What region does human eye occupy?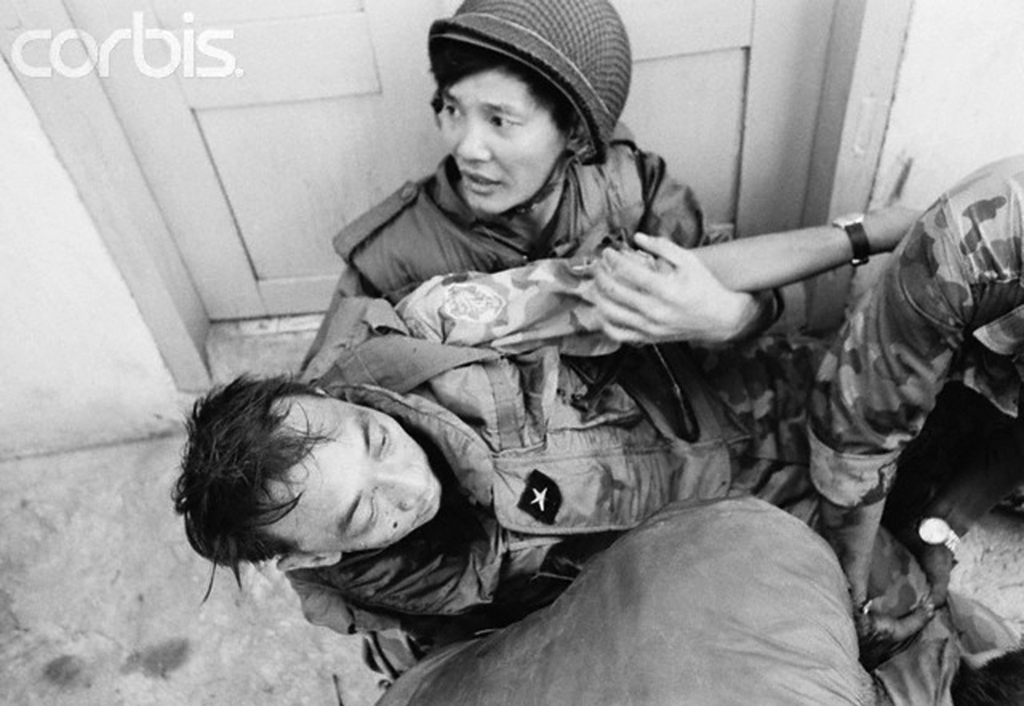
444,100,465,121.
